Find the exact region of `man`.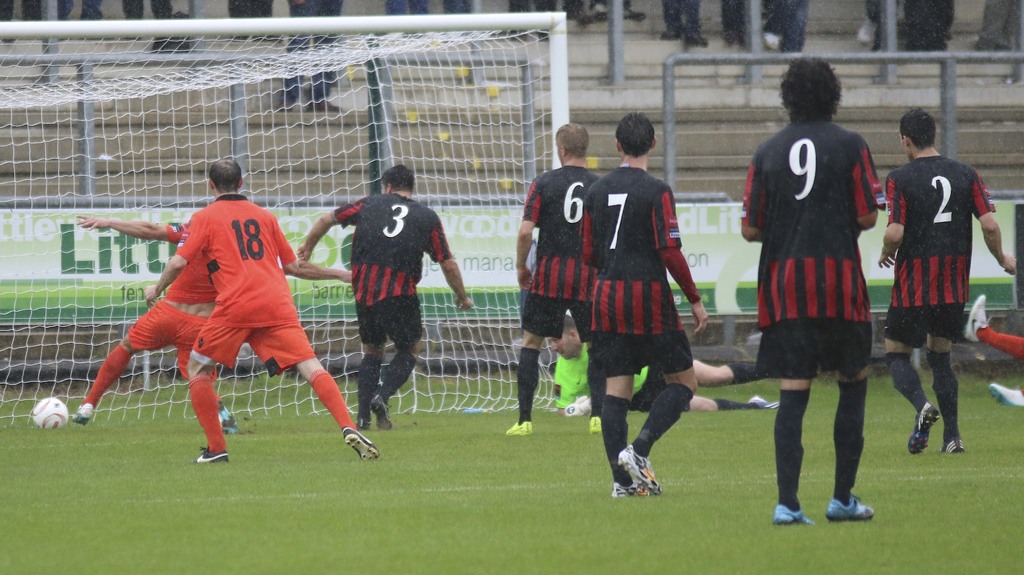
Exact region: (79,209,369,421).
